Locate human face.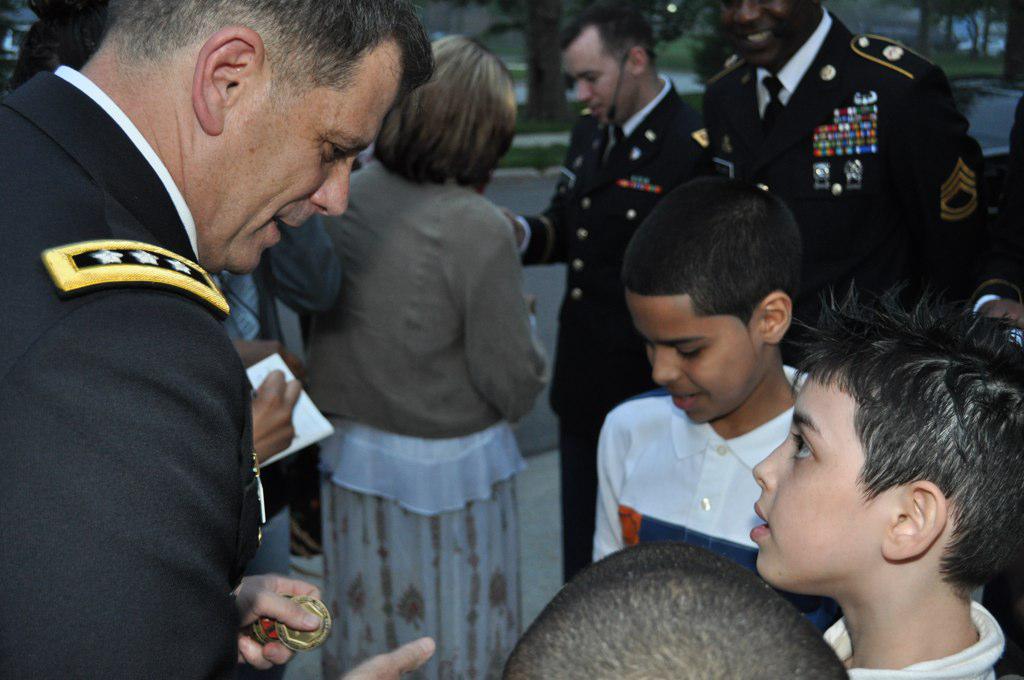
Bounding box: left=557, top=29, right=640, bottom=127.
